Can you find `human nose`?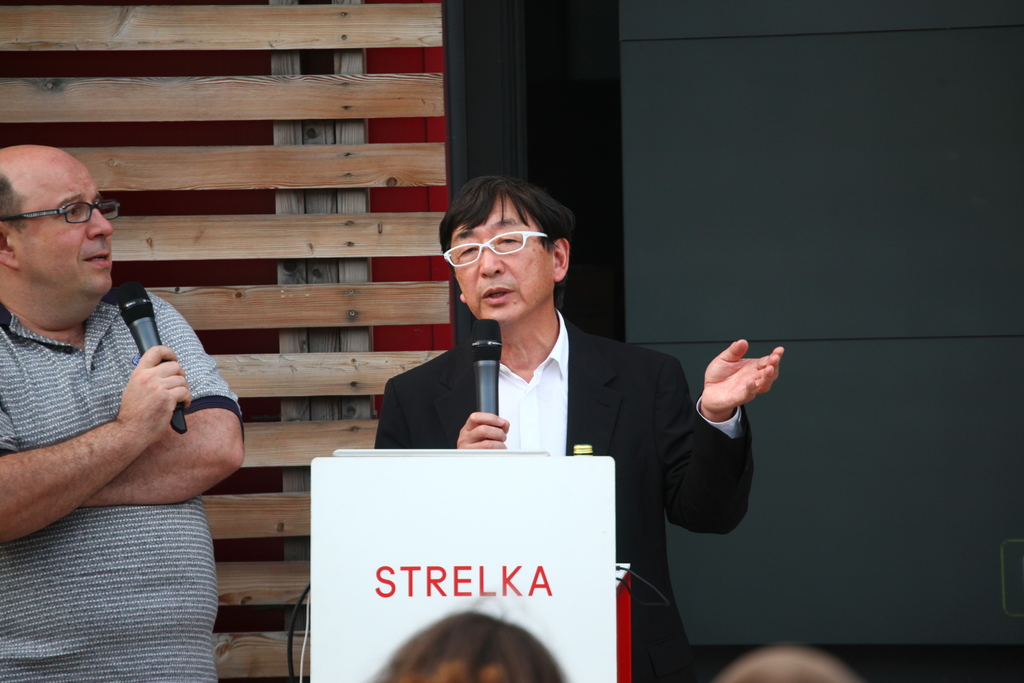
Yes, bounding box: pyautogui.locateOnScreen(478, 249, 507, 278).
